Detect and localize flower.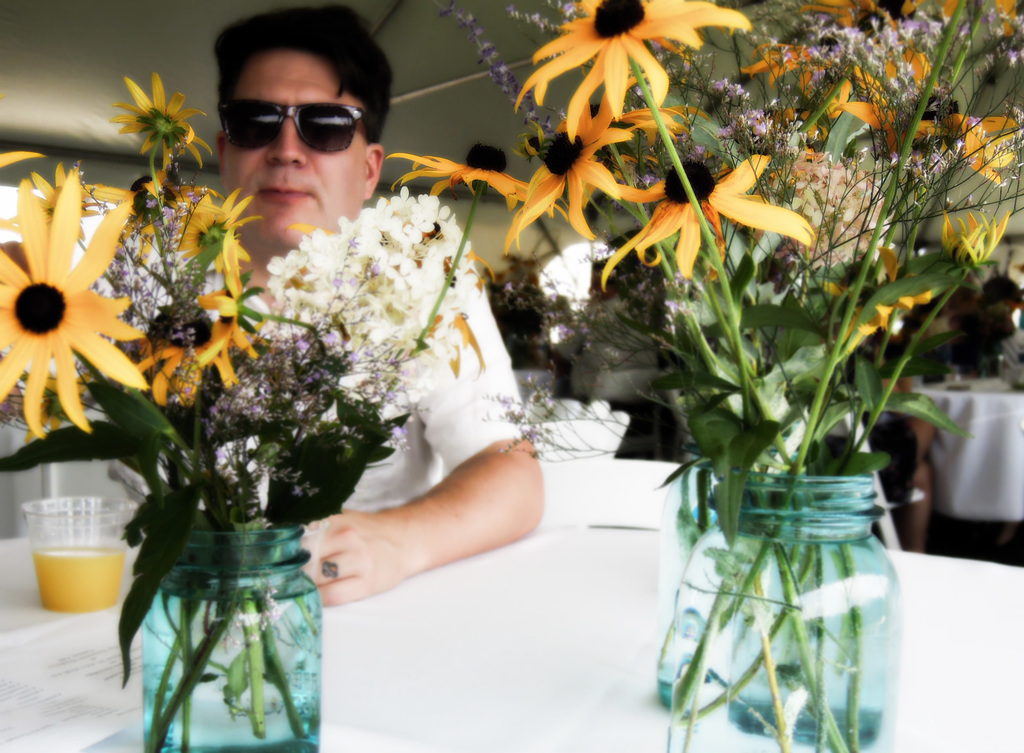
Localized at bbox=[843, 249, 929, 339].
